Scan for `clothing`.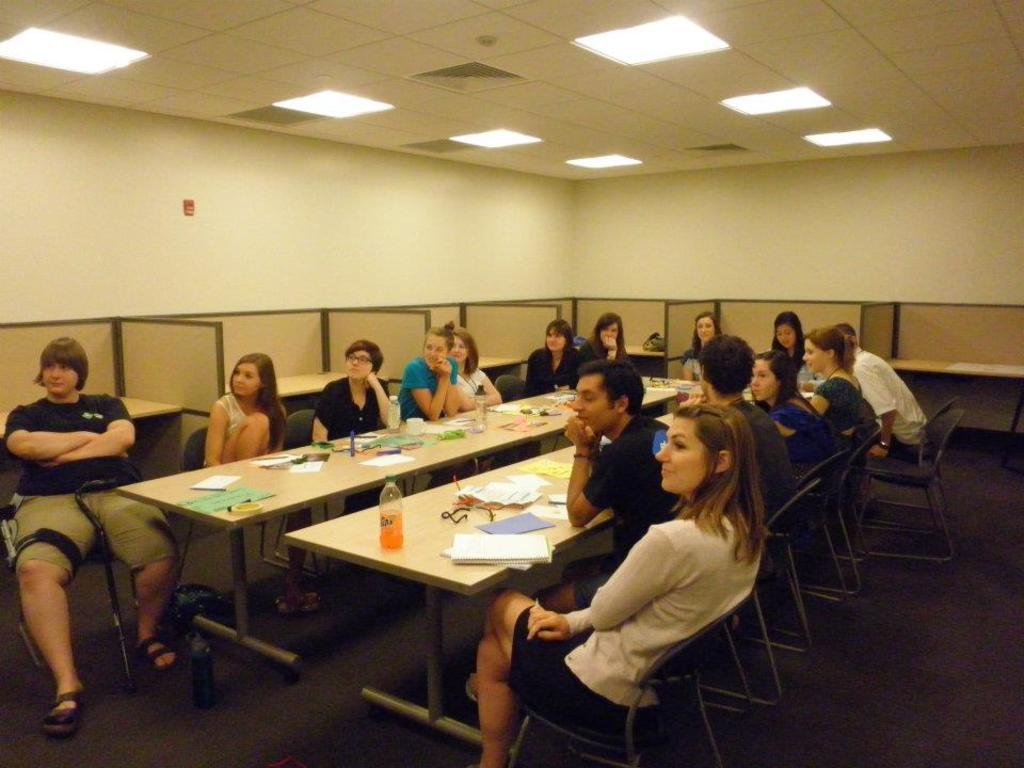
Scan result: x1=215 y1=391 x2=268 y2=438.
